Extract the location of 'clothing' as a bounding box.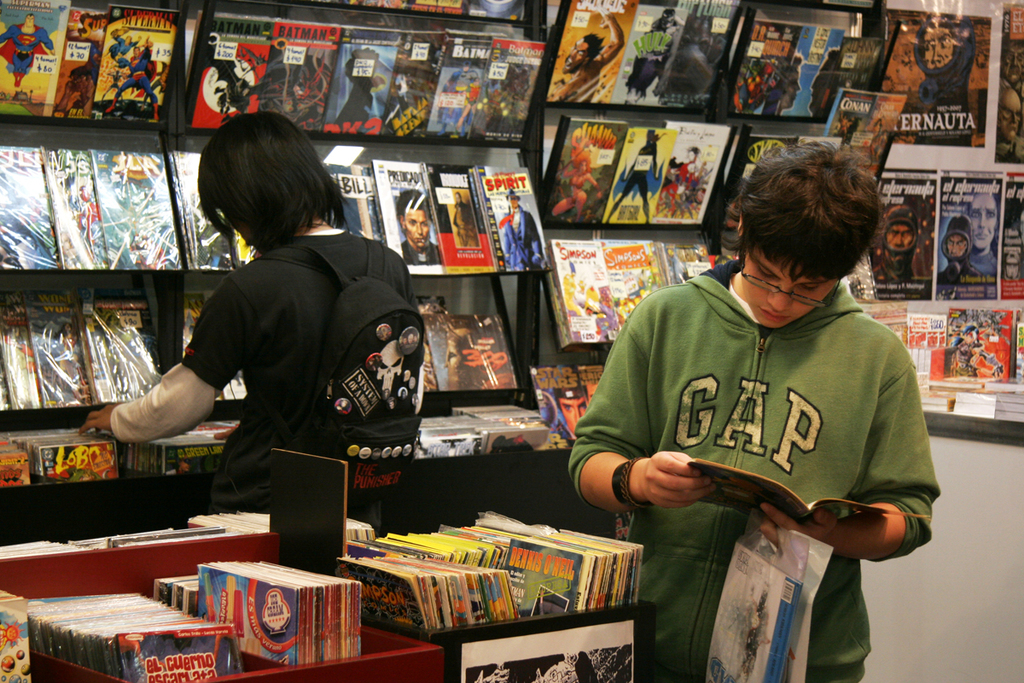
[571,257,943,682].
